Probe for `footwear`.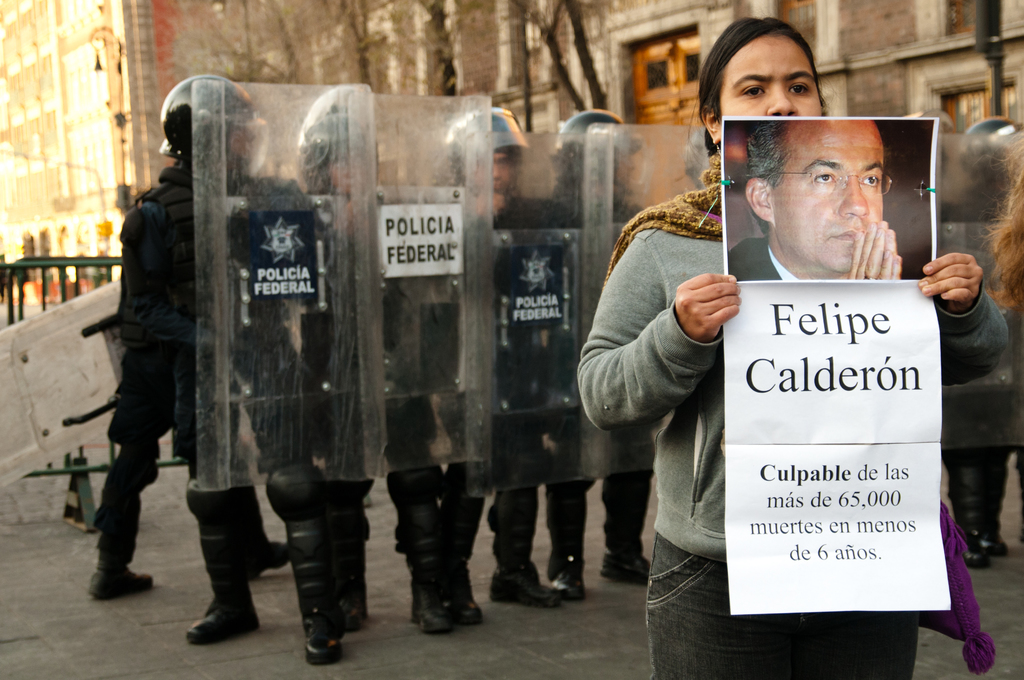
Probe result: (413,578,456,632).
